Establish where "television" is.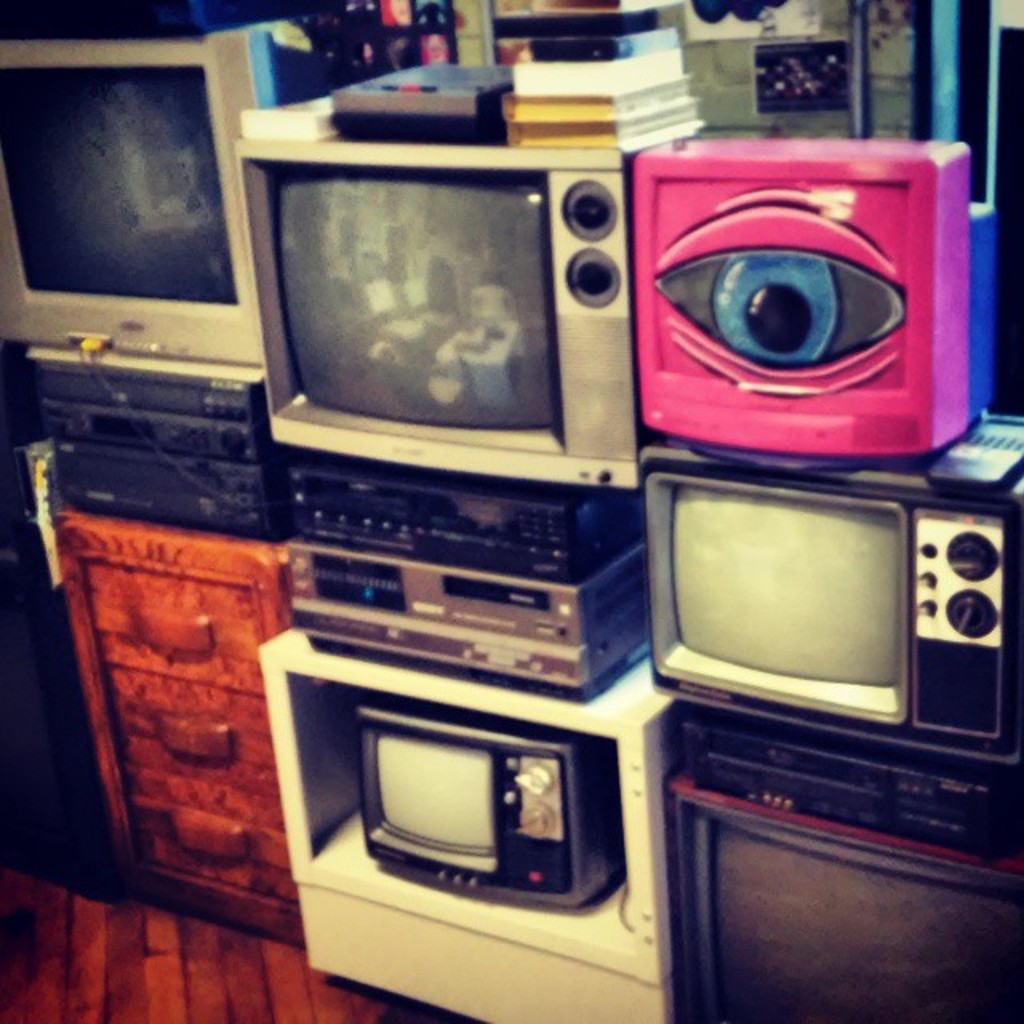
Established at (0,0,299,395).
